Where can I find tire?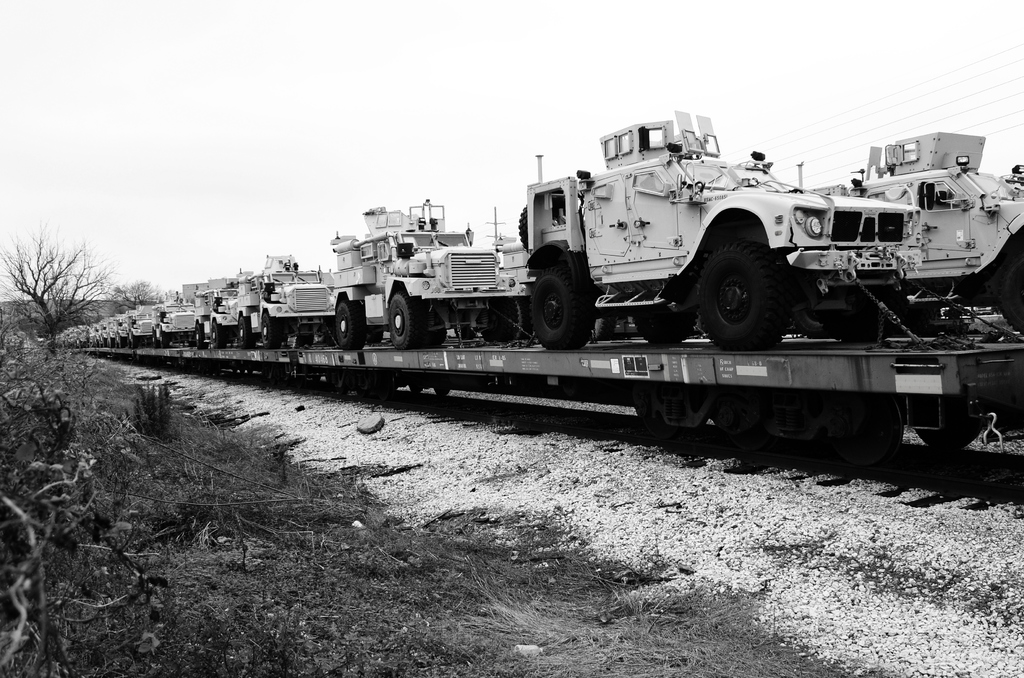
You can find it at <box>530,270,596,347</box>.
